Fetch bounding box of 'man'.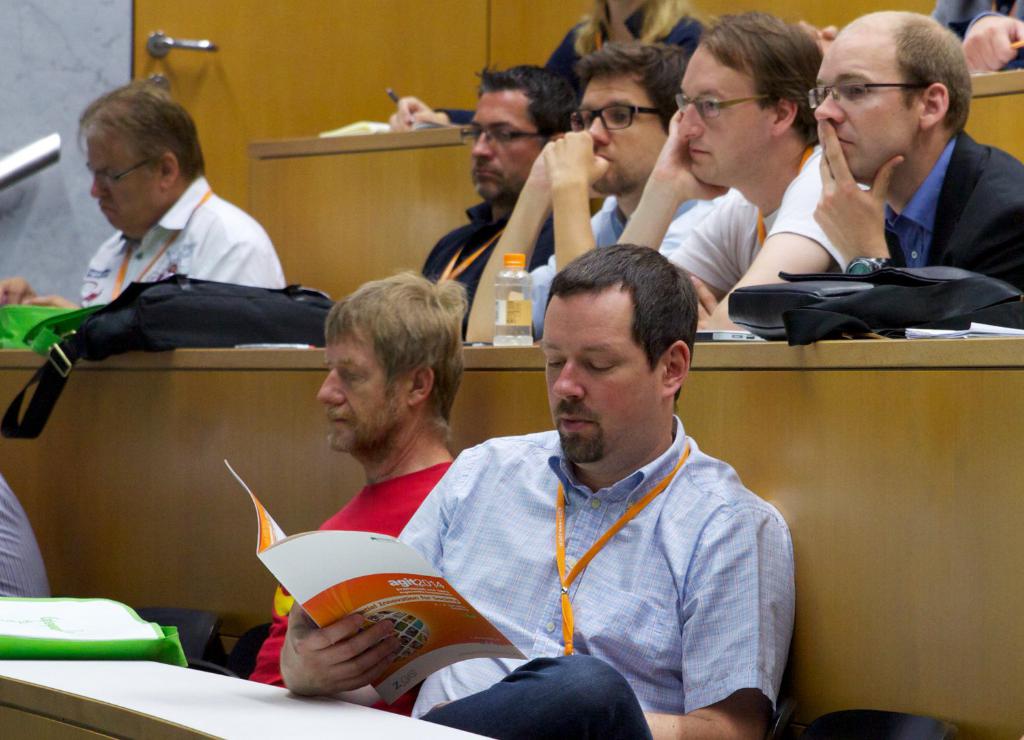
Bbox: x1=280 y1=238 x2=795 y2=739.
